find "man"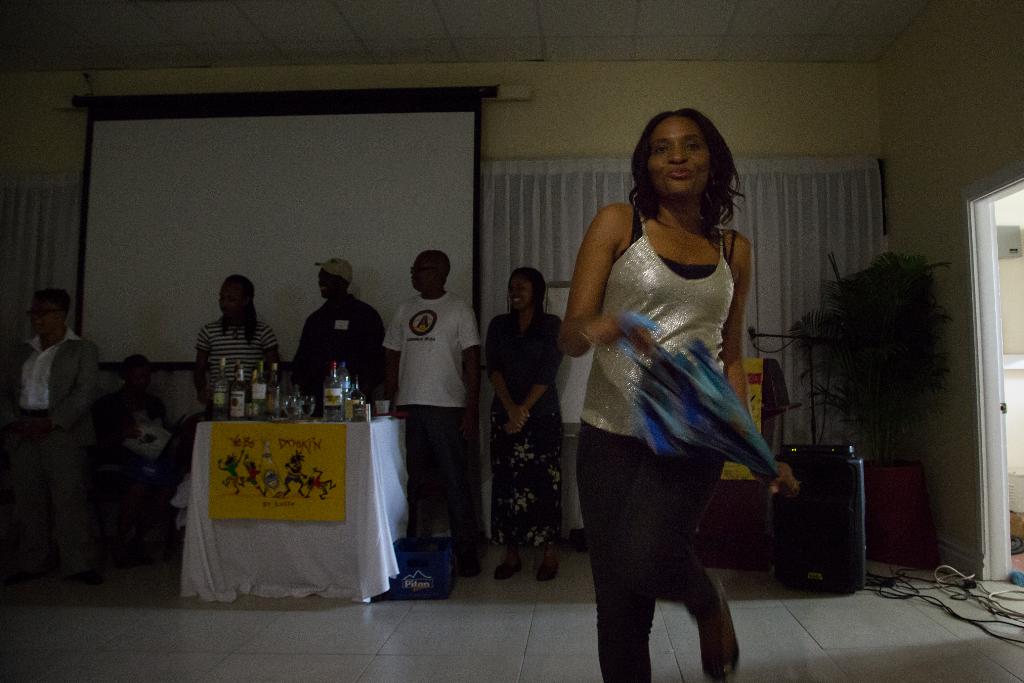
[293,256,388,397]
